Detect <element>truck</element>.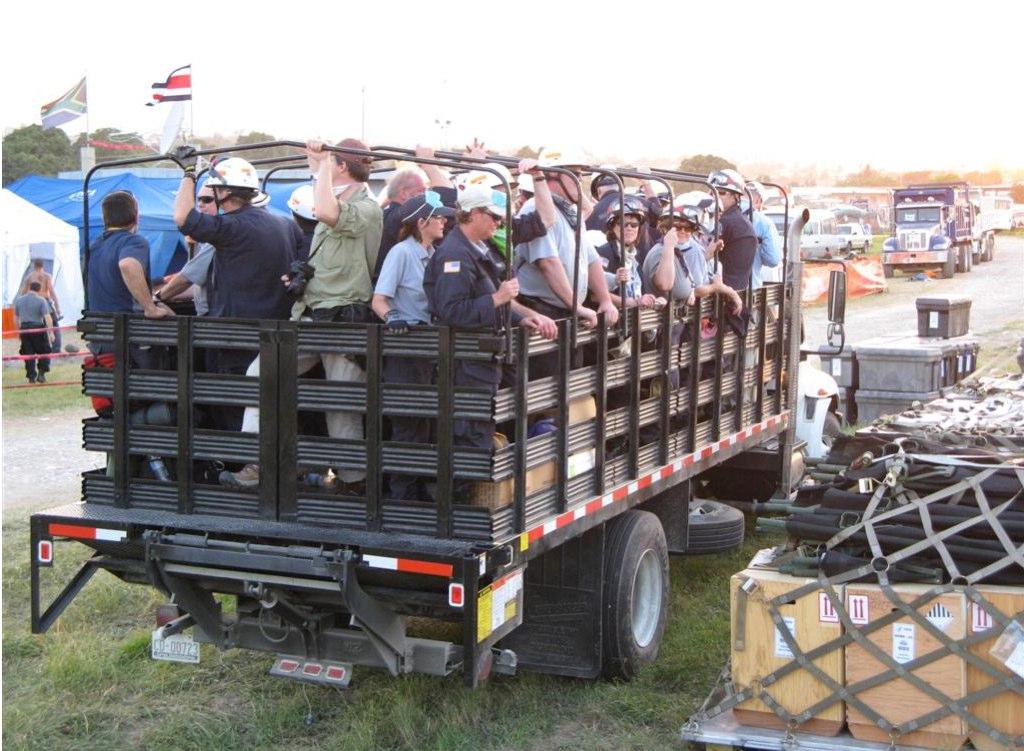
Detected at (30,137,850,683).
